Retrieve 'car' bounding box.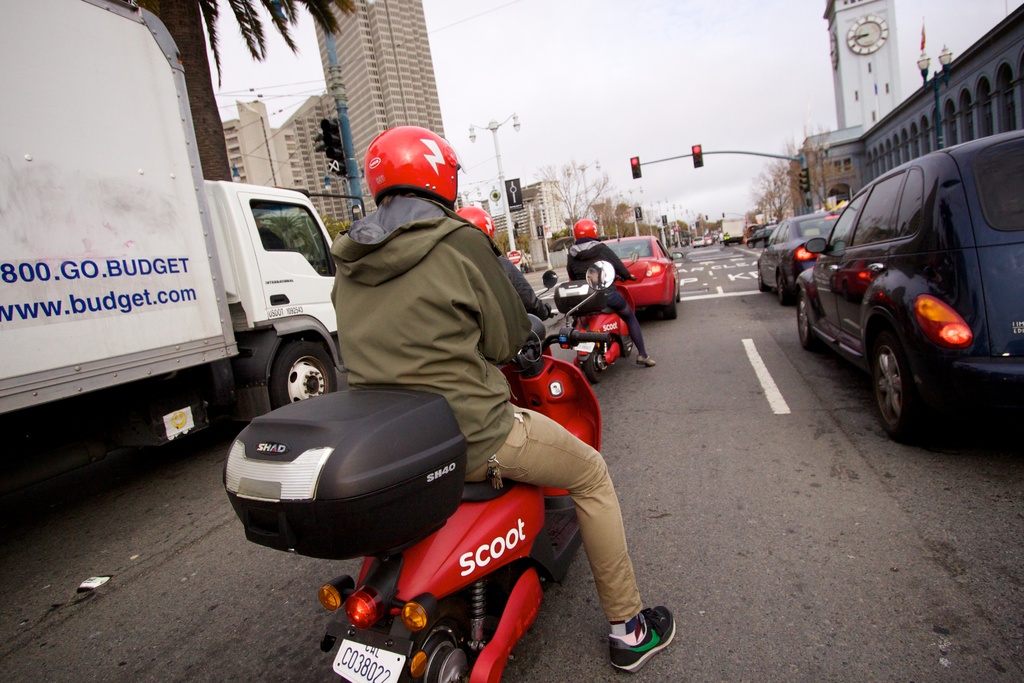
Bounding box: pyautogui.locateOnScreen(746, 220, 770, 244).
